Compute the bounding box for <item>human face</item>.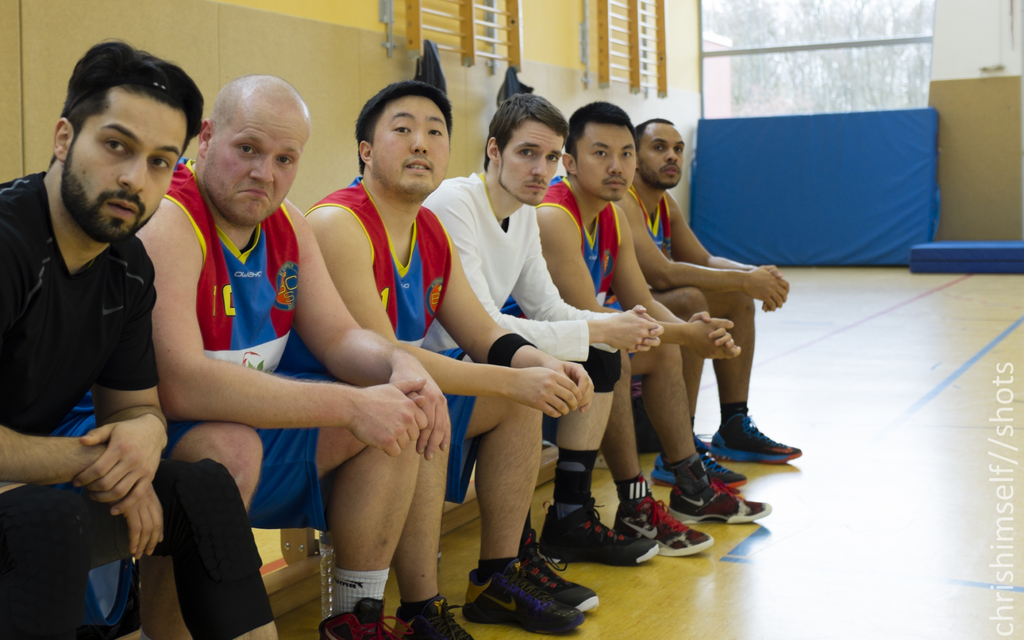
left=580, top=120, right=633, bottom=205.
